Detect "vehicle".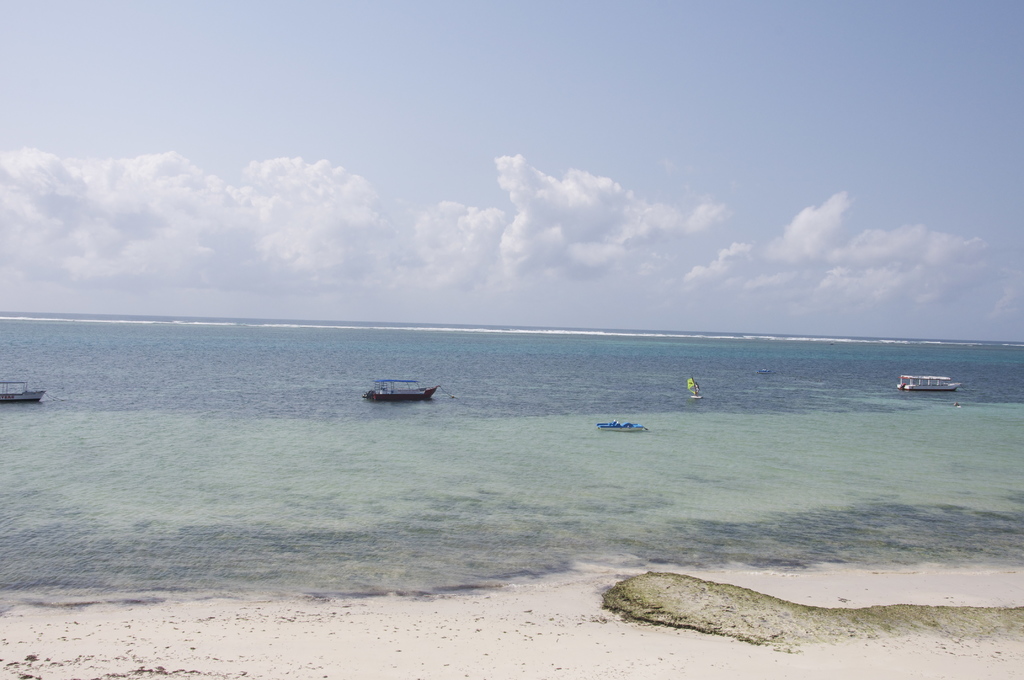
Detected at box(897, 371, 964, 393).
